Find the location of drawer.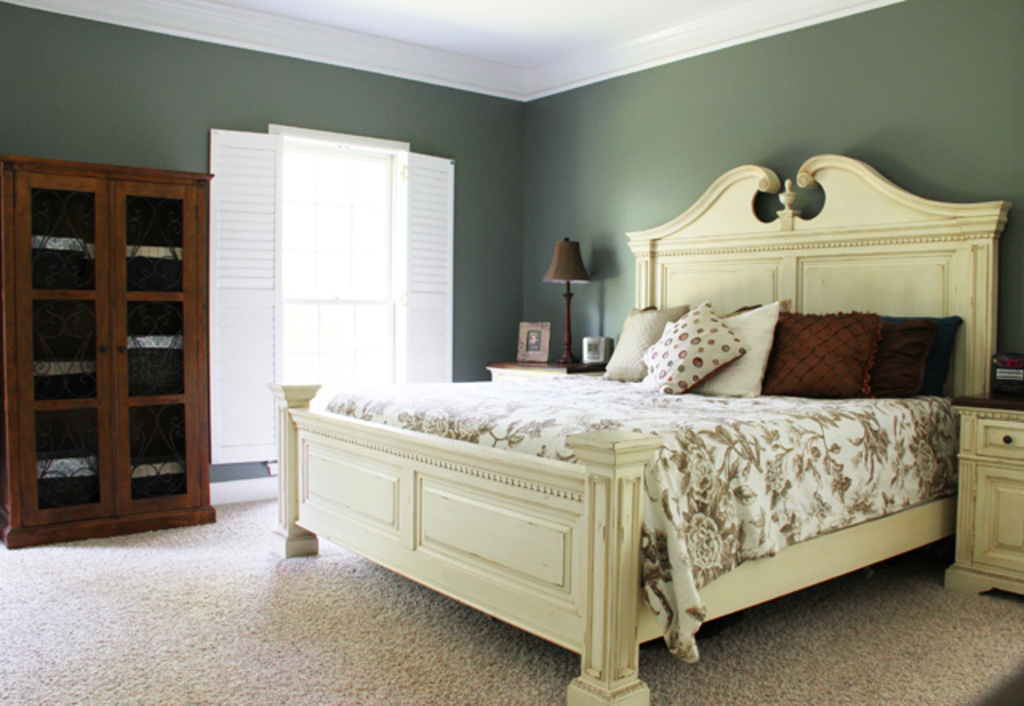
Location: bbox(978, 418, 1022, 459).
